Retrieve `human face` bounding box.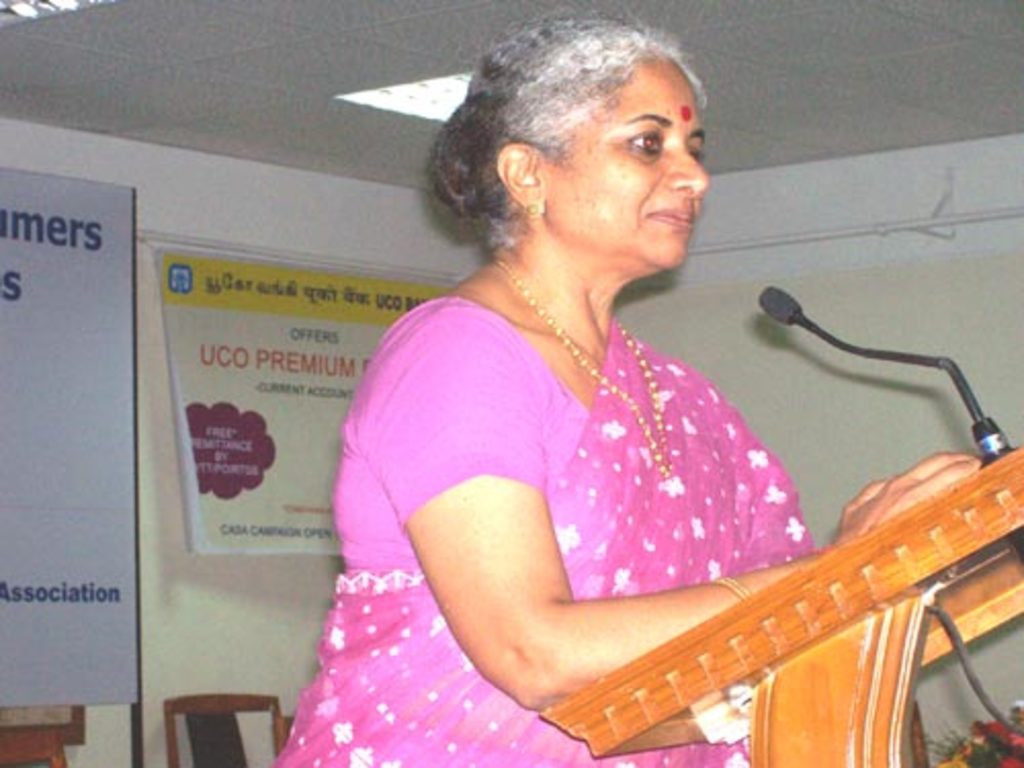
Bounding box: <region>545, 55, 705, 272</region>.
